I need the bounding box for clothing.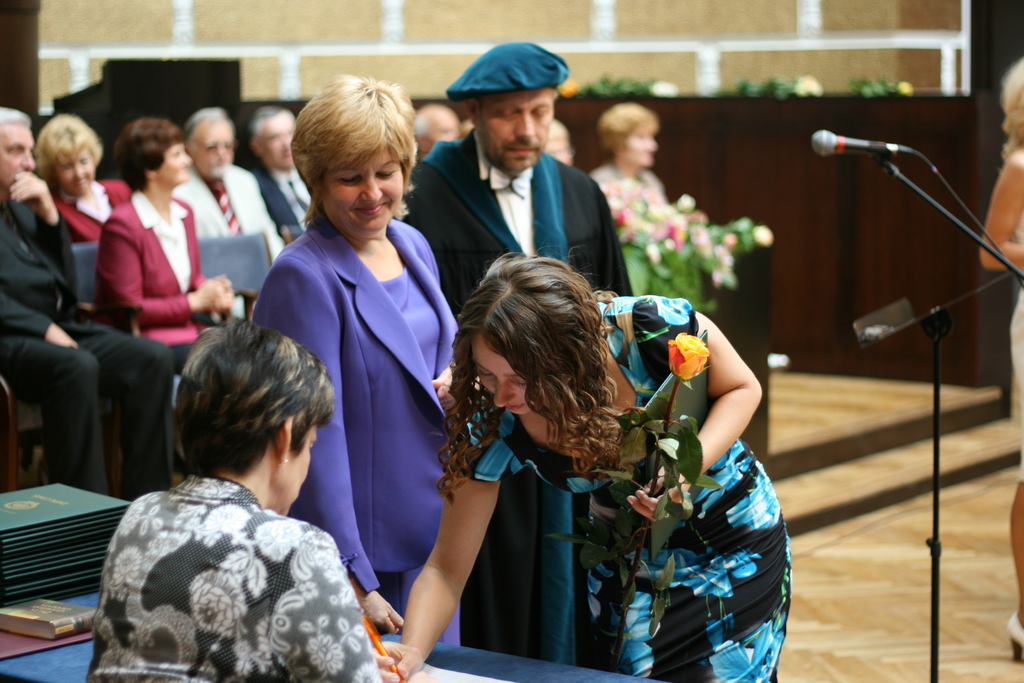
Here it is: {"left": 0, "top": 196, "right": 179, "bottom": 505}.
